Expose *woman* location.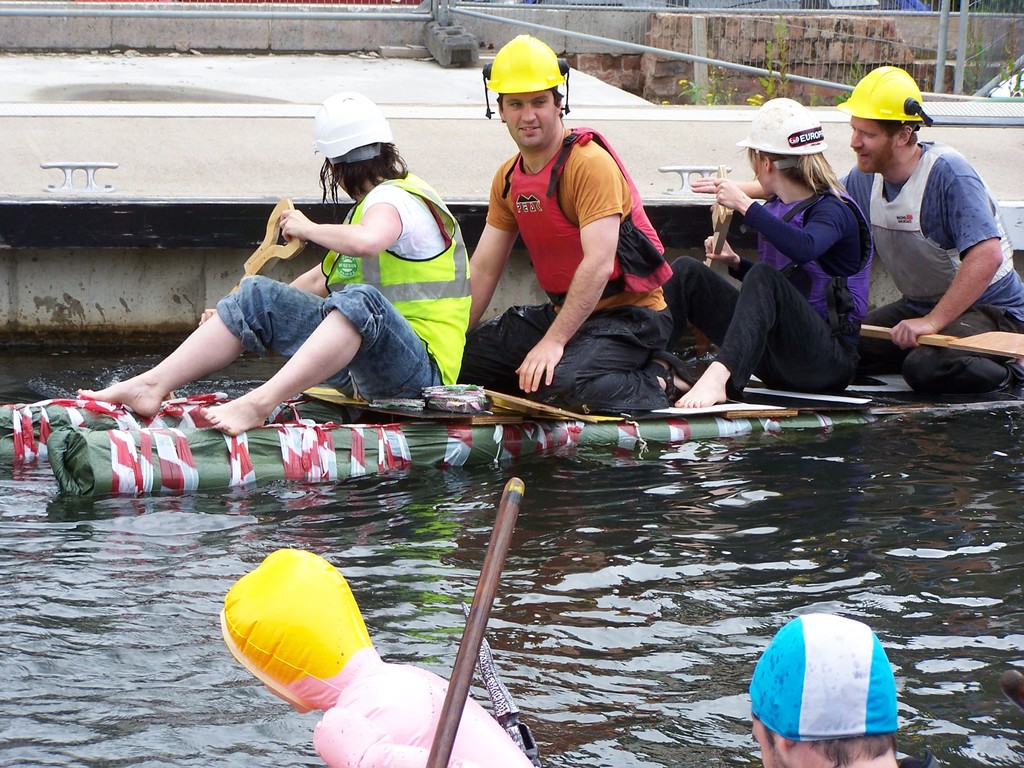
Exposed at x1=697 y1=125 x2=893 y2=446.
